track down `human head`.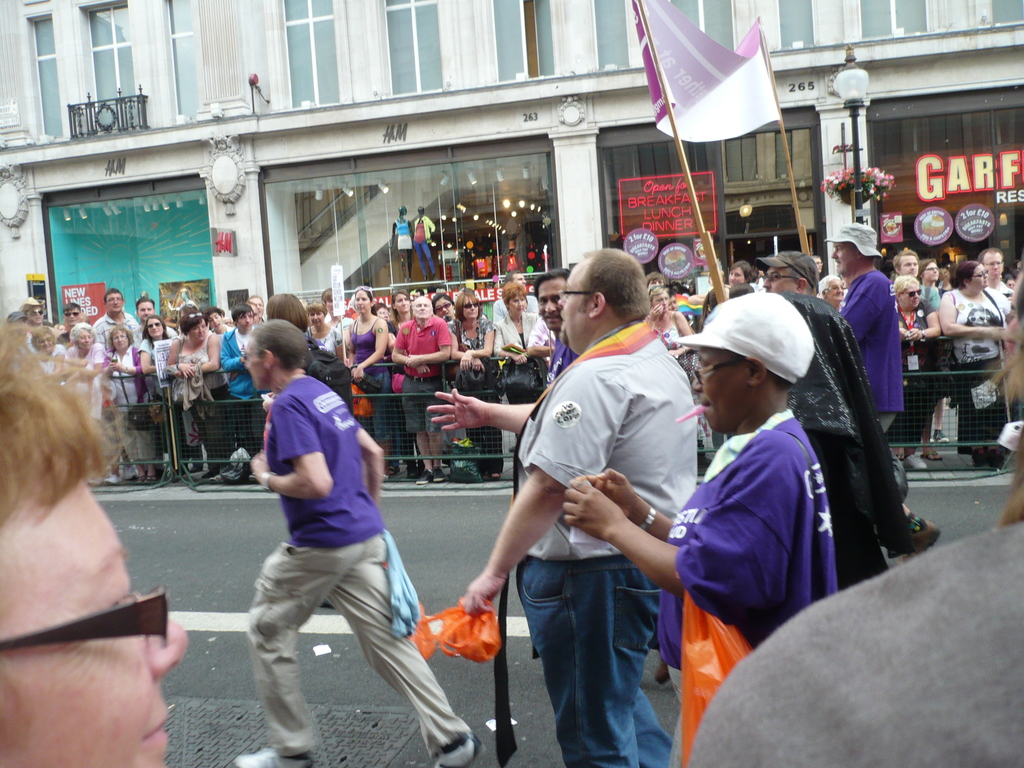
Tracked to bbox(893, 248, 919, 273).
